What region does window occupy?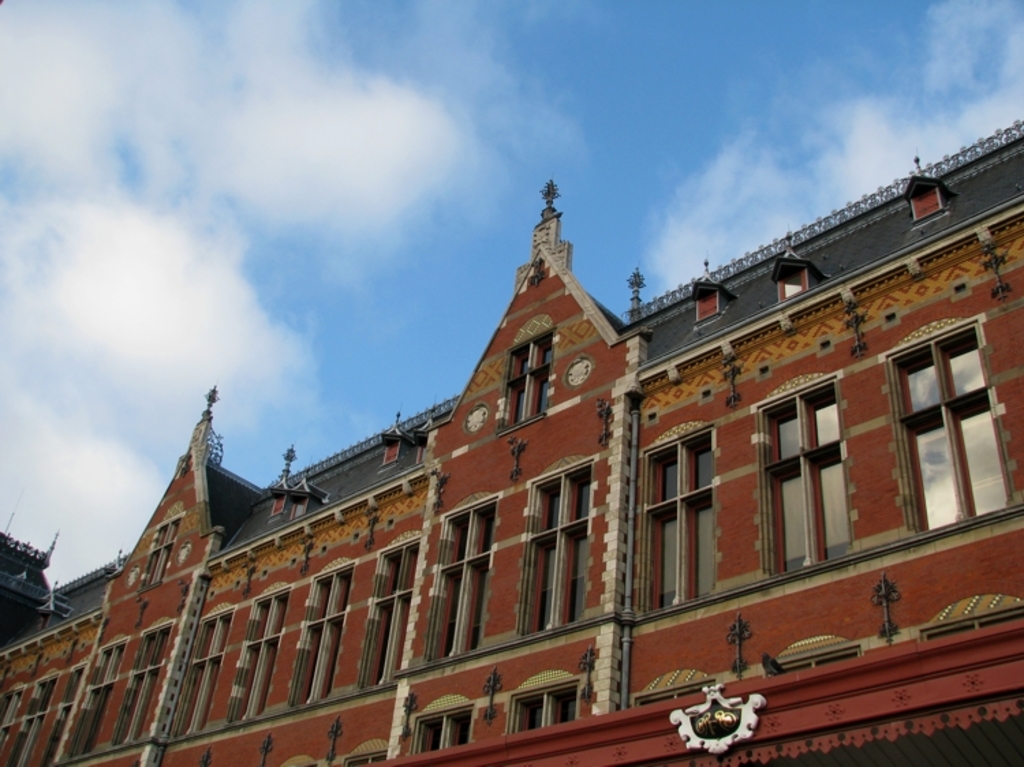
(896, 332, 1005, 535).
